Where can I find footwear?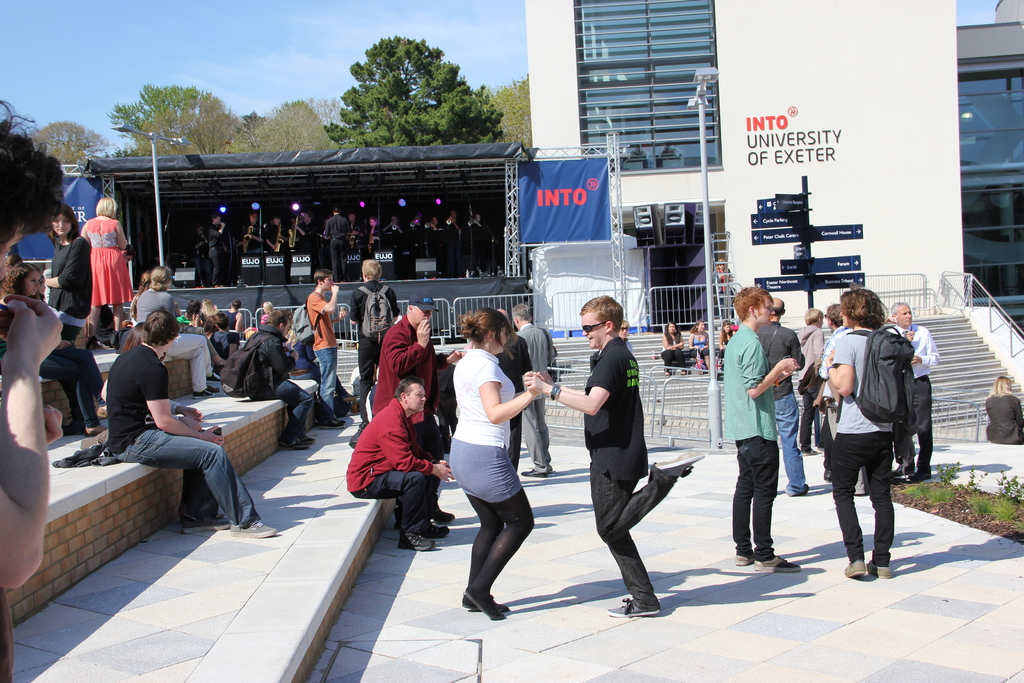
You can find it at [426,521,451,538].
